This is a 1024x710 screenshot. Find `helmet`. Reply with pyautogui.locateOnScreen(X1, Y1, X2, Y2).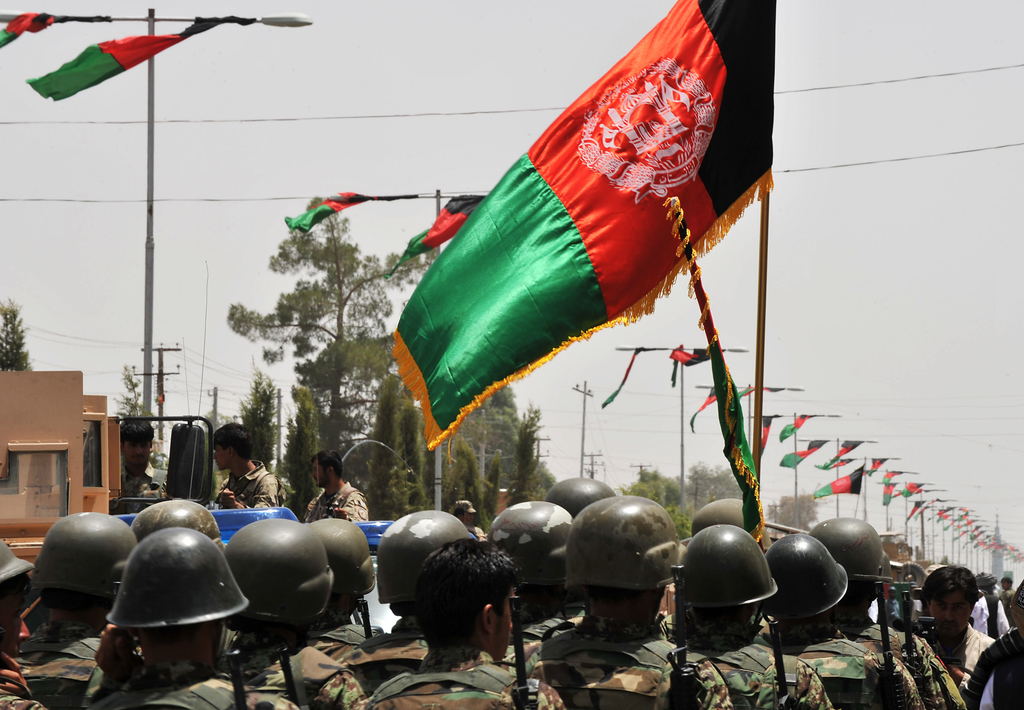
pyautogui.locateOnScreen(767, 532, 849, 622).
